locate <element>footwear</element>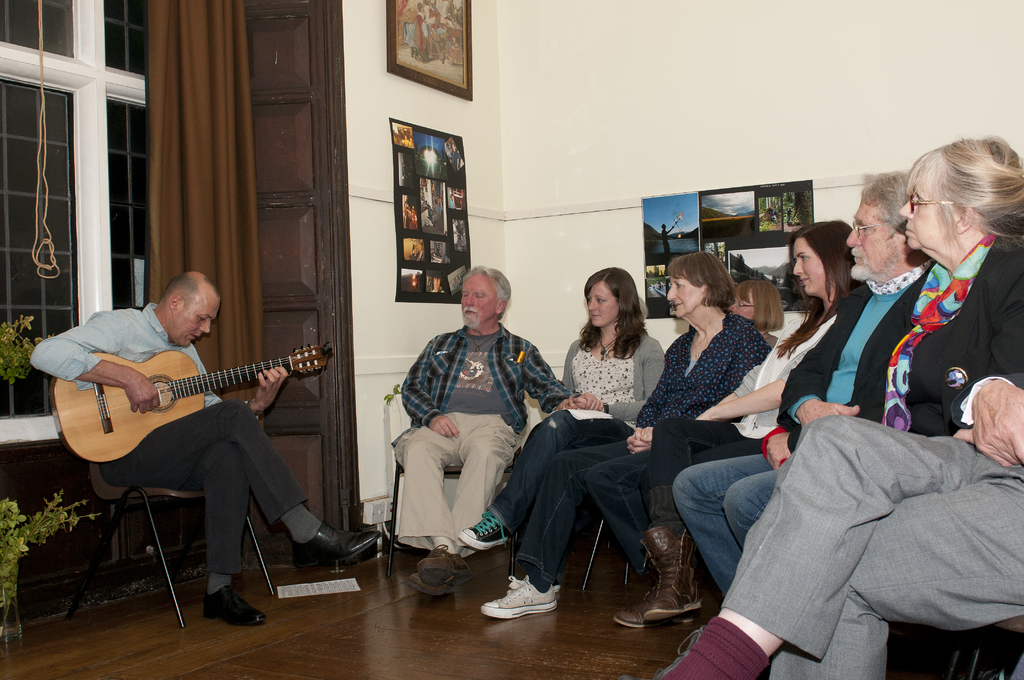
202/584/264/625
